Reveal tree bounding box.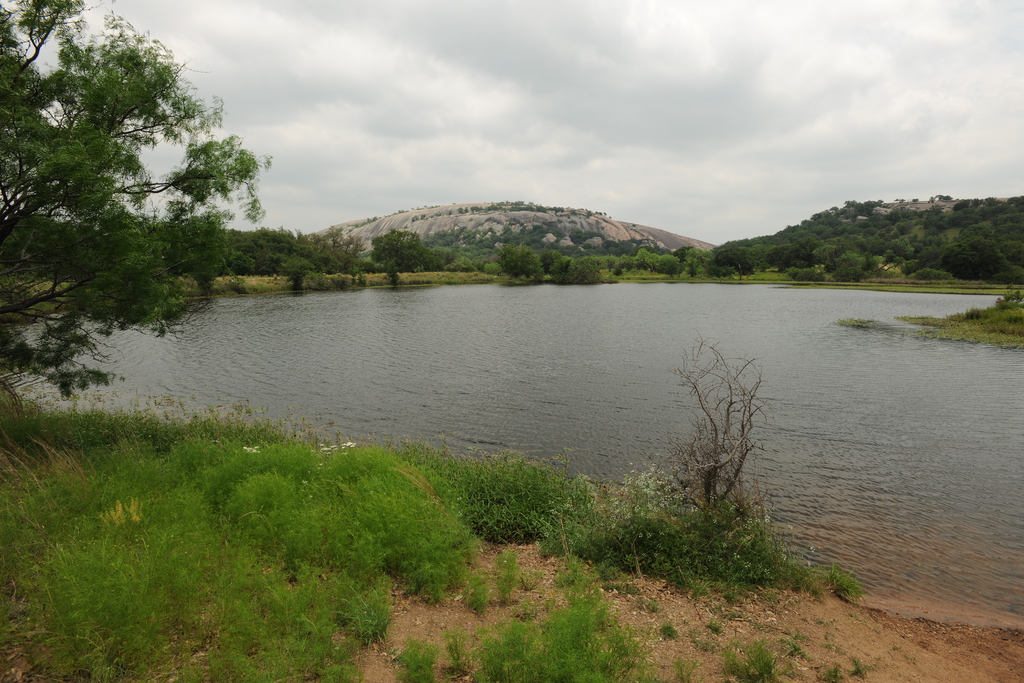
Revealed: [x1=12, y1=27, x2=244, y2=456].
